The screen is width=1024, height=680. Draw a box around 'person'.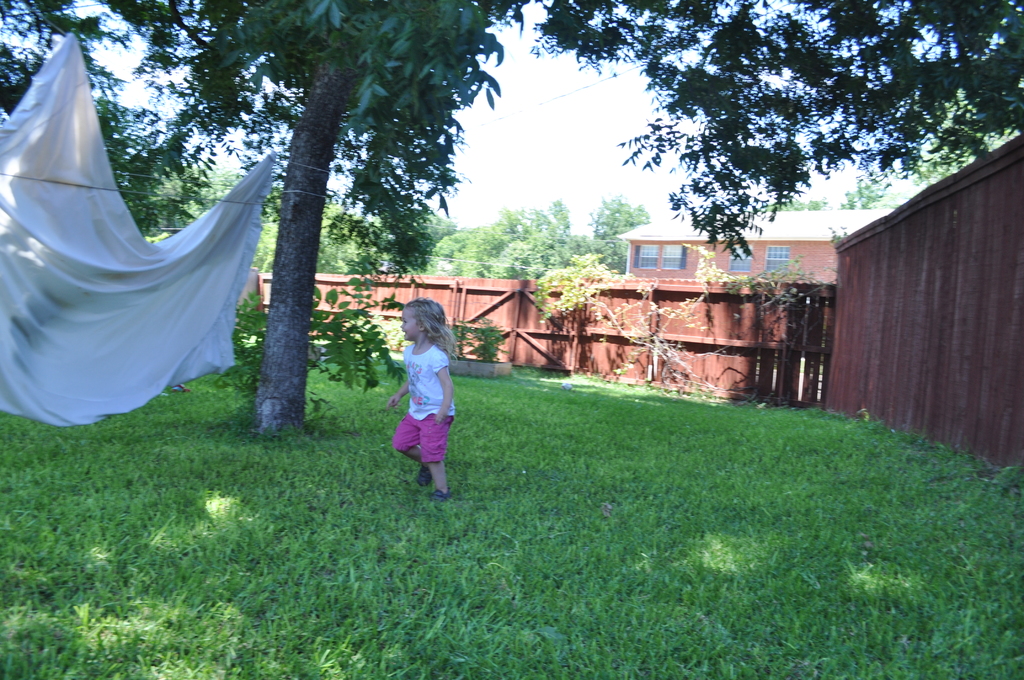
<bbox>385, 296, 458, 501</bbox>.
